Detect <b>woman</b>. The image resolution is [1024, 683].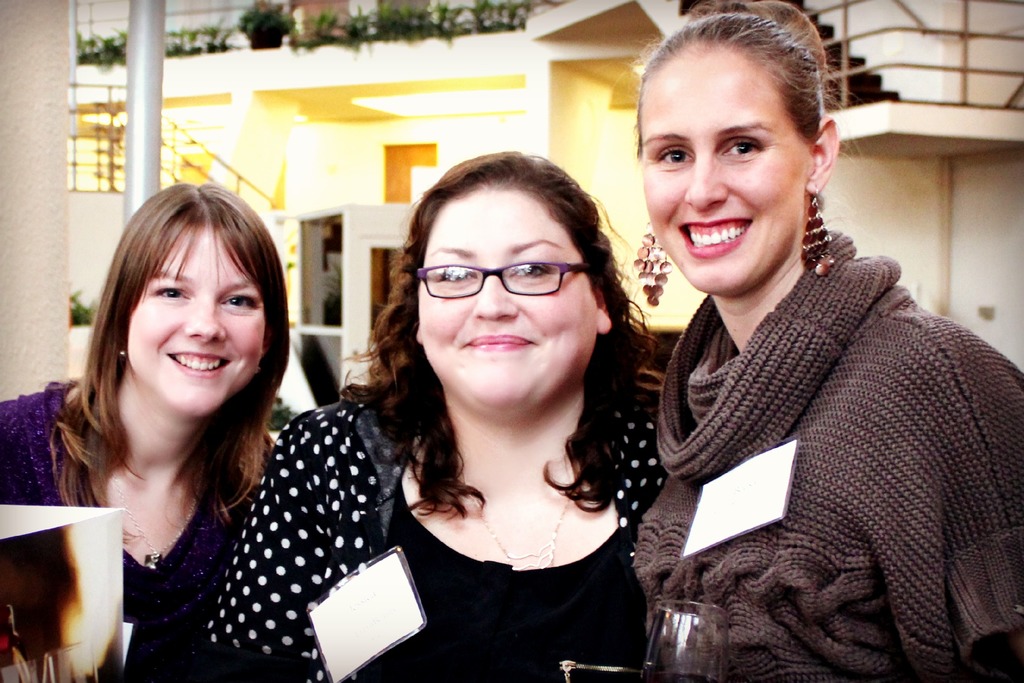
box(2, 179, 295, 682).
